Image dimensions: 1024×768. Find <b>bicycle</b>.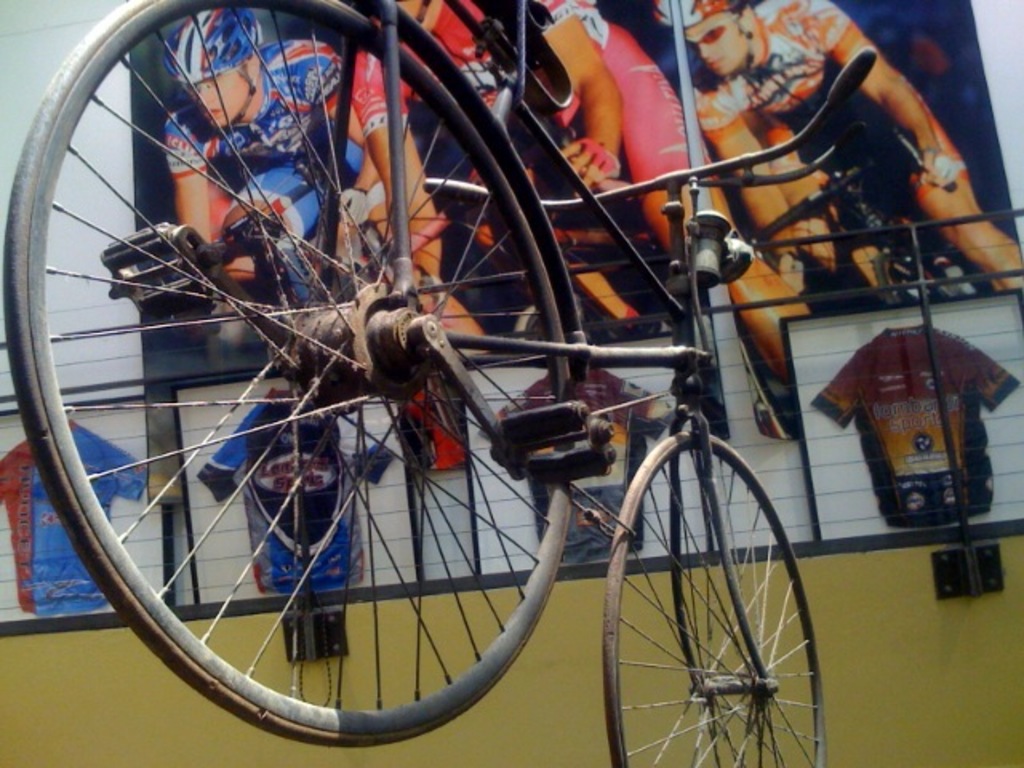
bbox=(165, 157, 509, 365).
